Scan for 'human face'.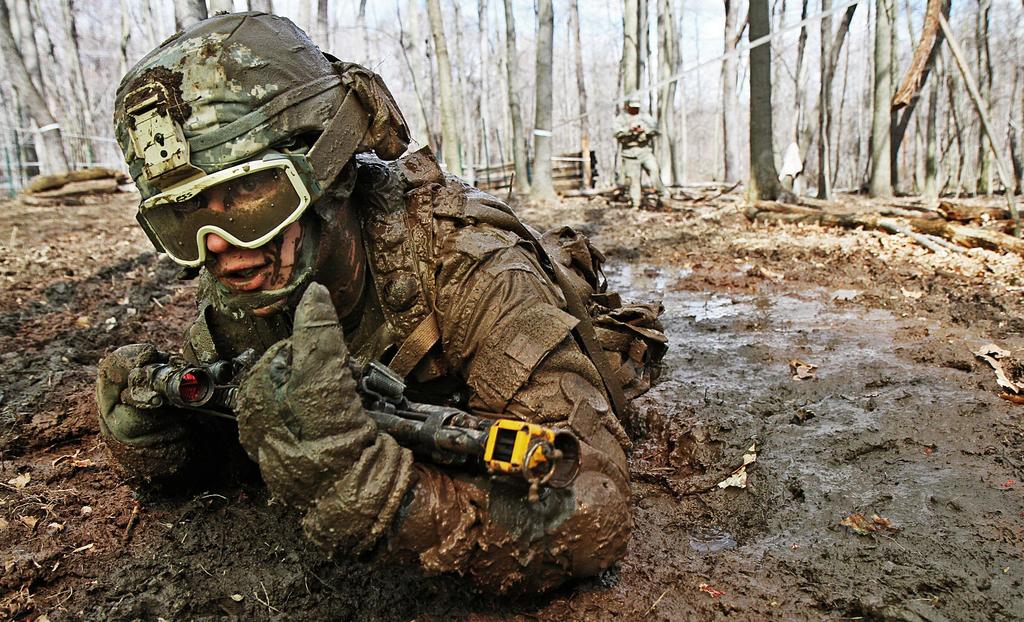
Scan result: (x1=136, y1=152, x2=303, y2=316).
